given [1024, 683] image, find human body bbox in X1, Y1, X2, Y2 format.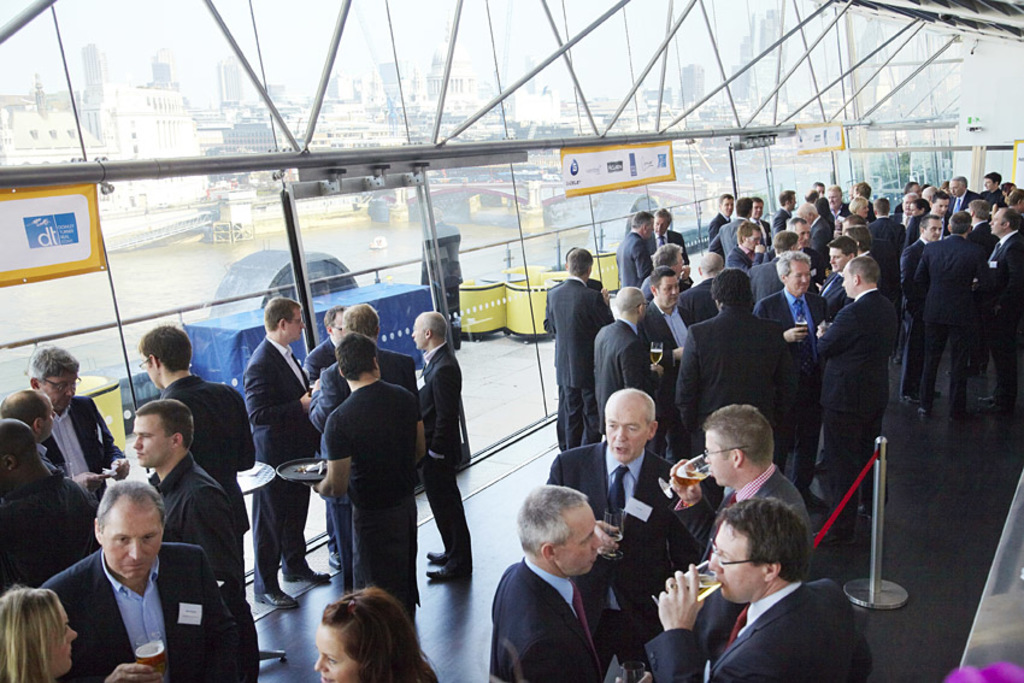
654, 489, 877, 682.
